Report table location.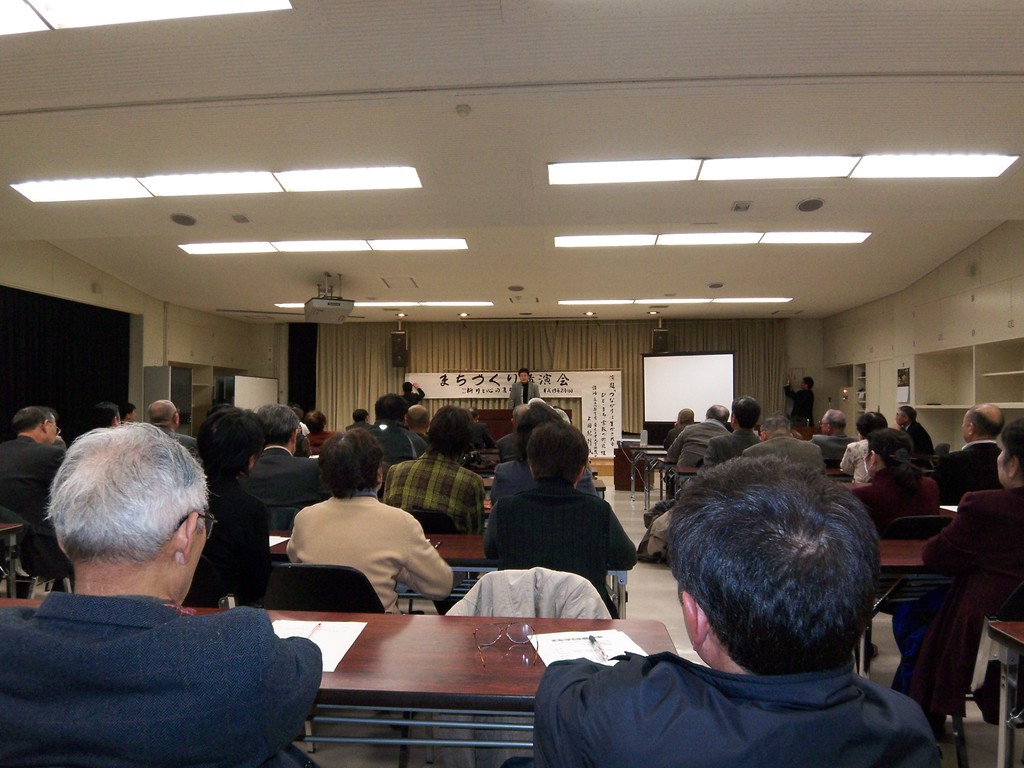
Report: x1=470, y1=406, x2=573, y2=442.
